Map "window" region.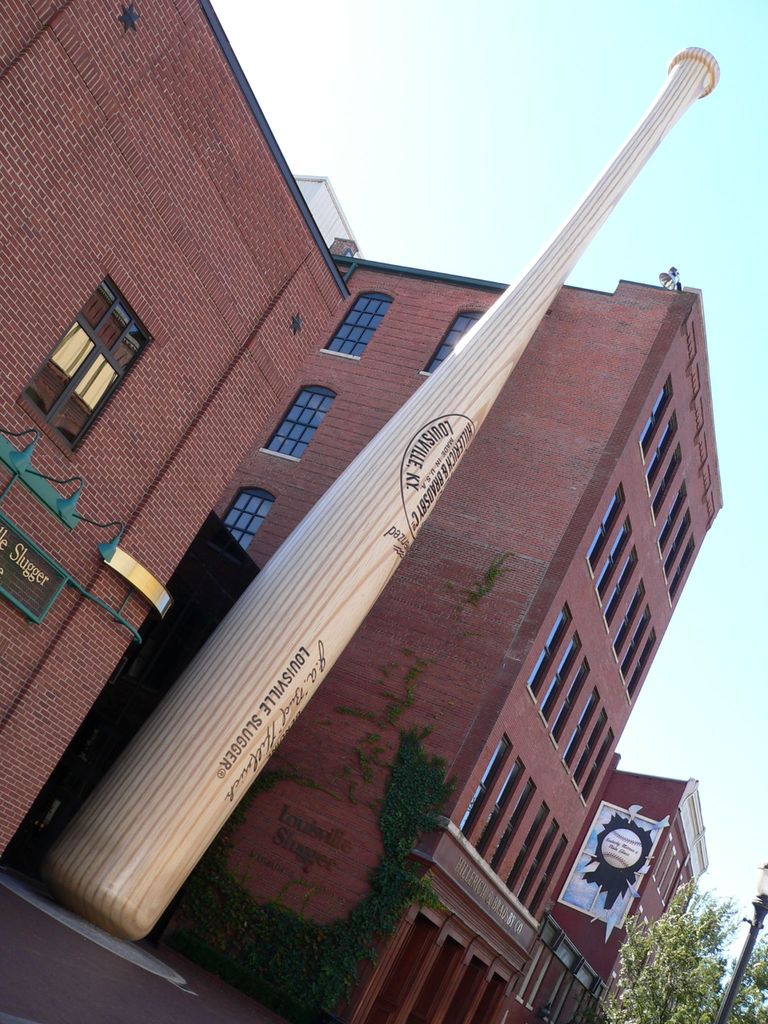
Mapped to <region>19, 276, 155, 456</region>.
